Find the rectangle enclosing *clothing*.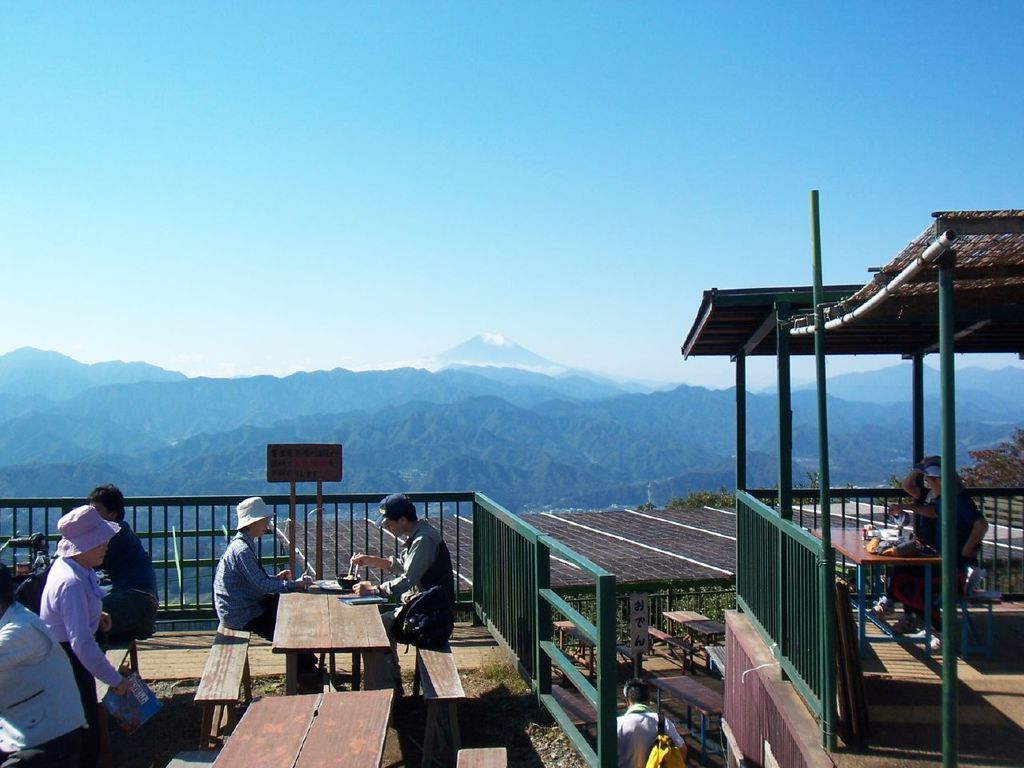
(x1=212, y1=536, x2=326, y2=678).
